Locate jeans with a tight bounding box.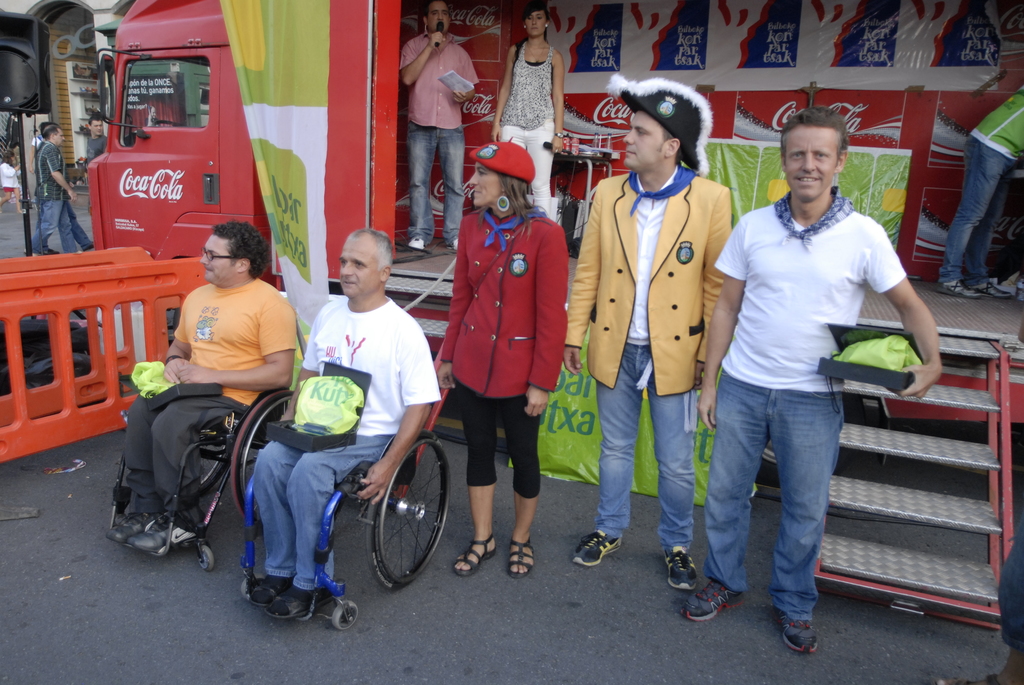
40:198:85:257.
